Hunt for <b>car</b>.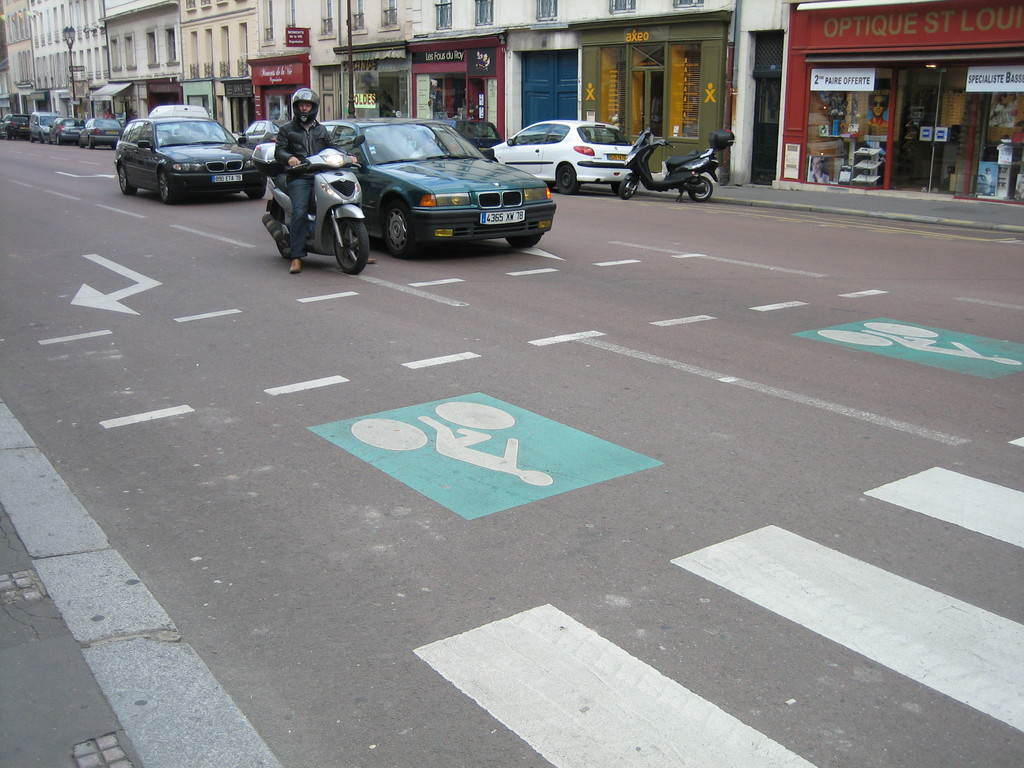
Hunted down at left=112, top=114, right=267, bottom=204.
